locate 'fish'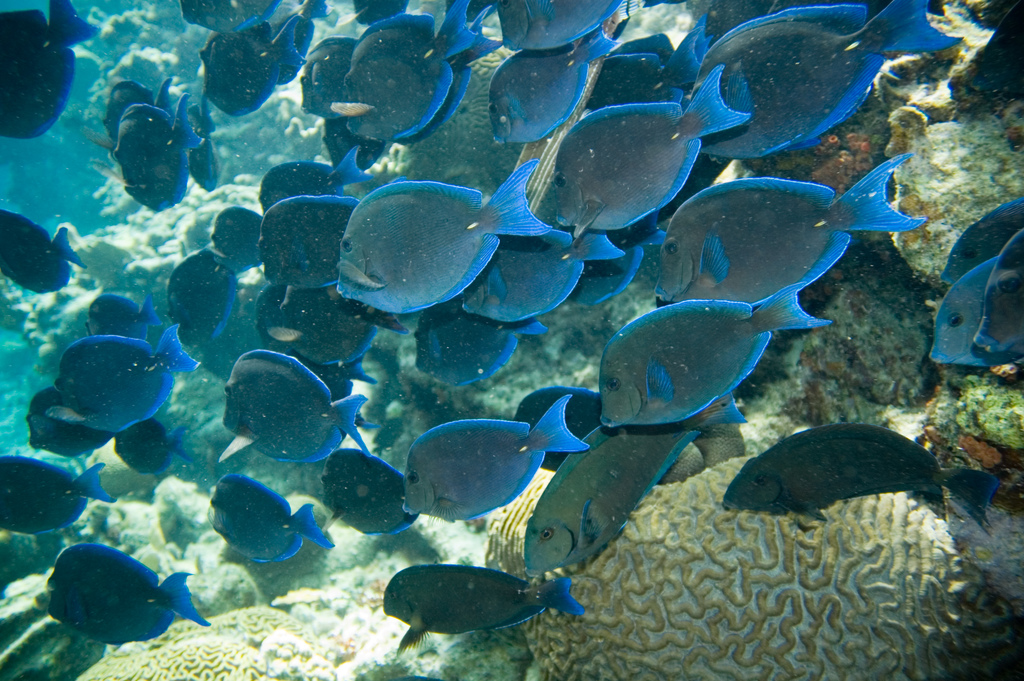
bbox=[596, 273, 833, 431]
